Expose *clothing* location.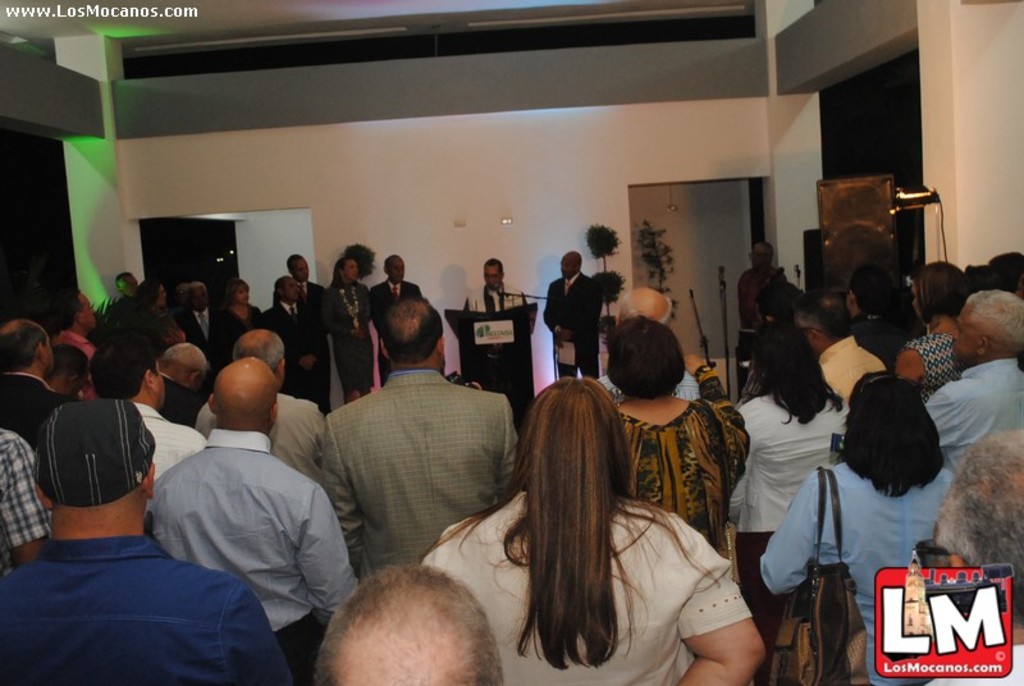
Exposed at pyautogui.locateOnScreen(541, 269, 599, 376).
